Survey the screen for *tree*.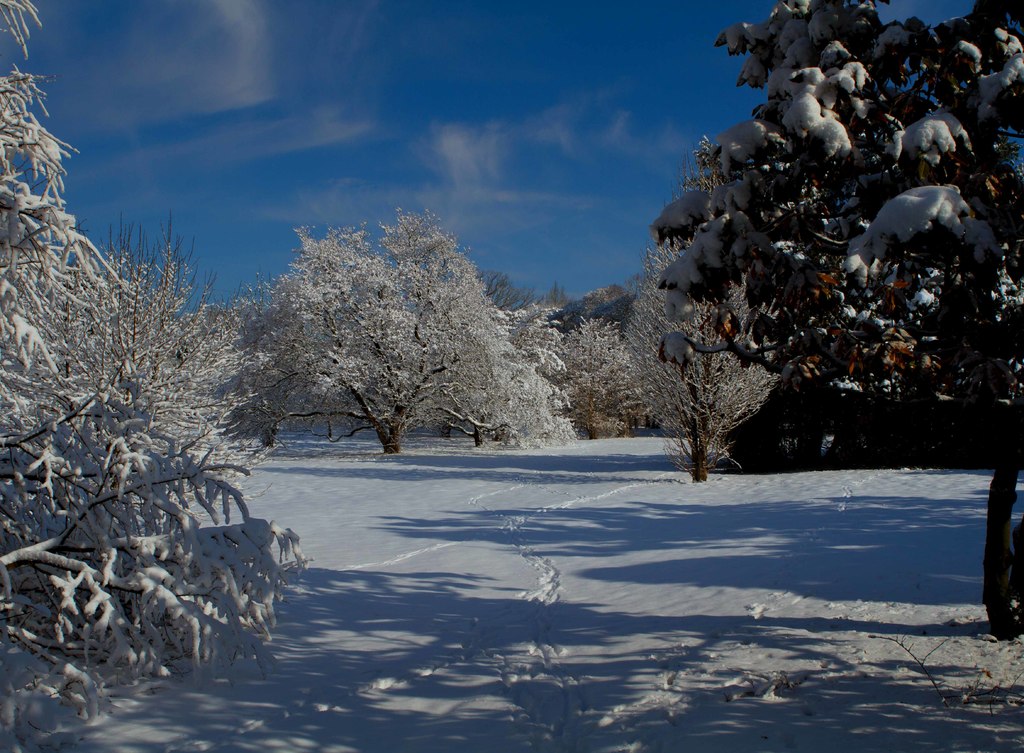
Survey found: pyautogui.locateOnScreen(544, 316, 655, 444).
